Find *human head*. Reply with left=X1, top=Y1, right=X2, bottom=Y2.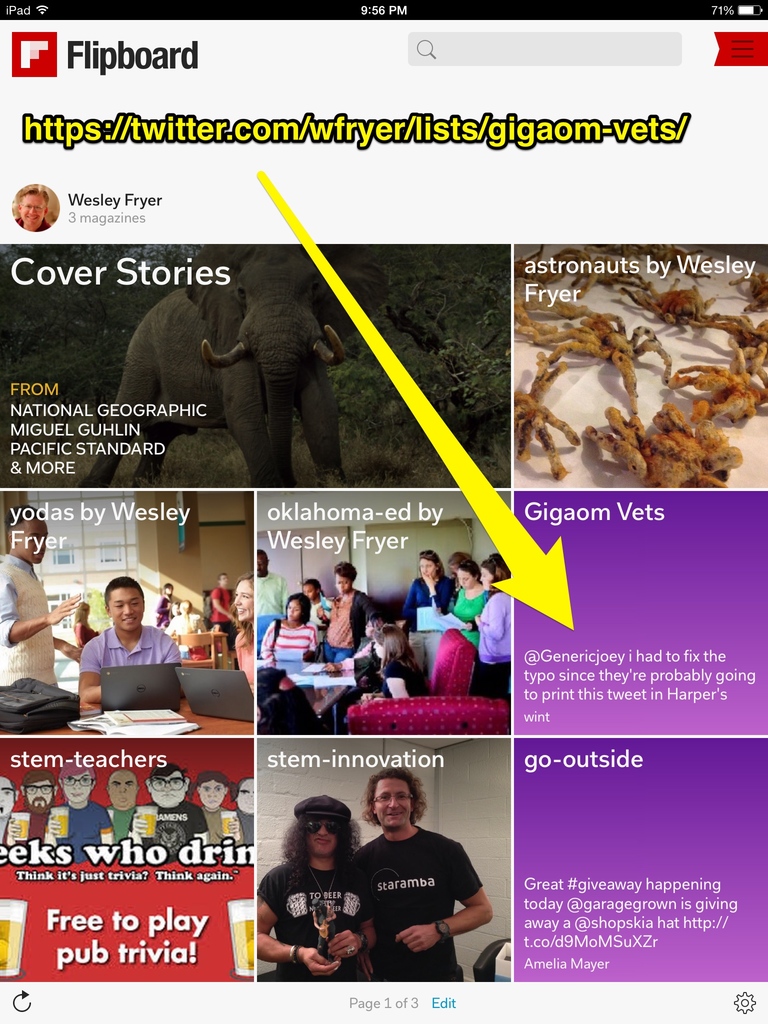
left=60, top=760, right=99, bottom=803.
